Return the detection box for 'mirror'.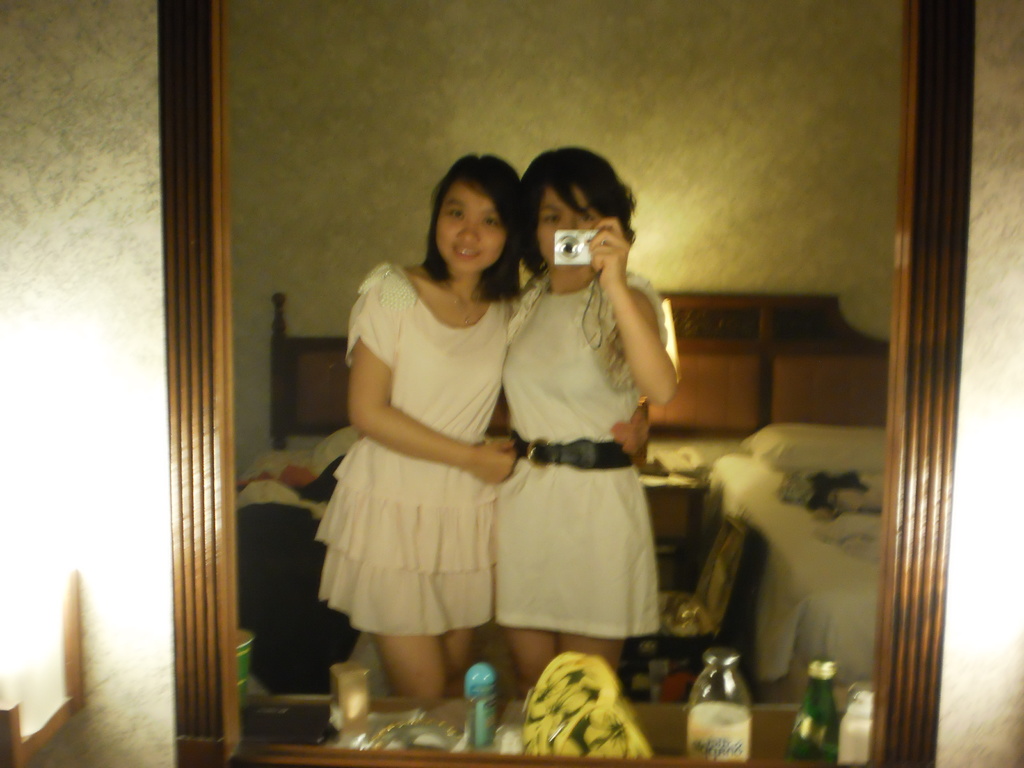
box(225, 1, 912, 767).
